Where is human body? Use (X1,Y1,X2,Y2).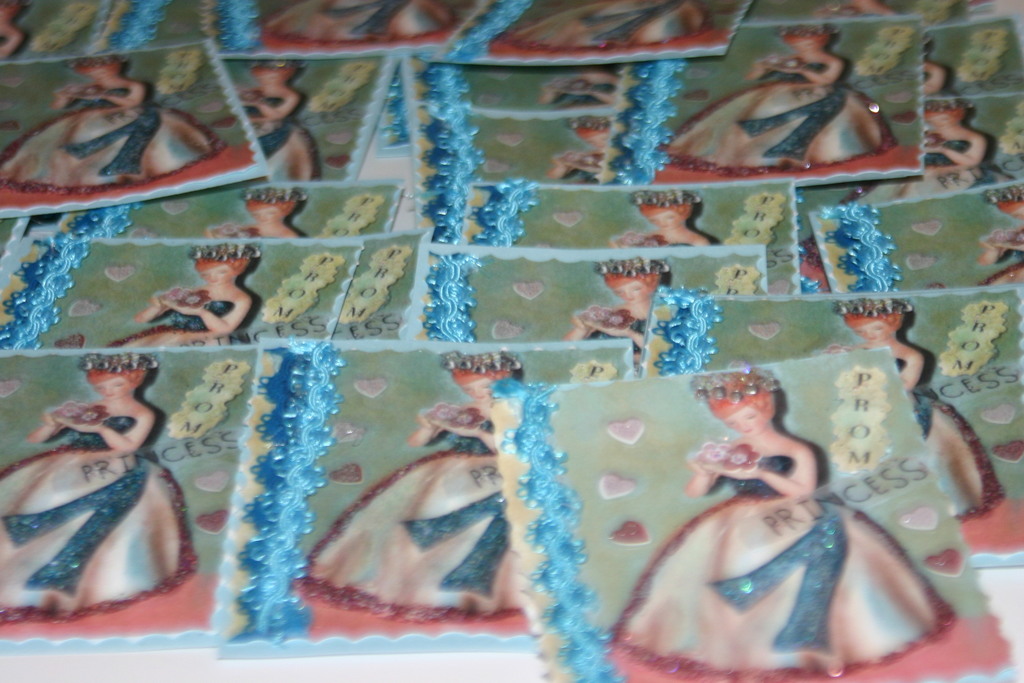
(982,220,1023,282).
